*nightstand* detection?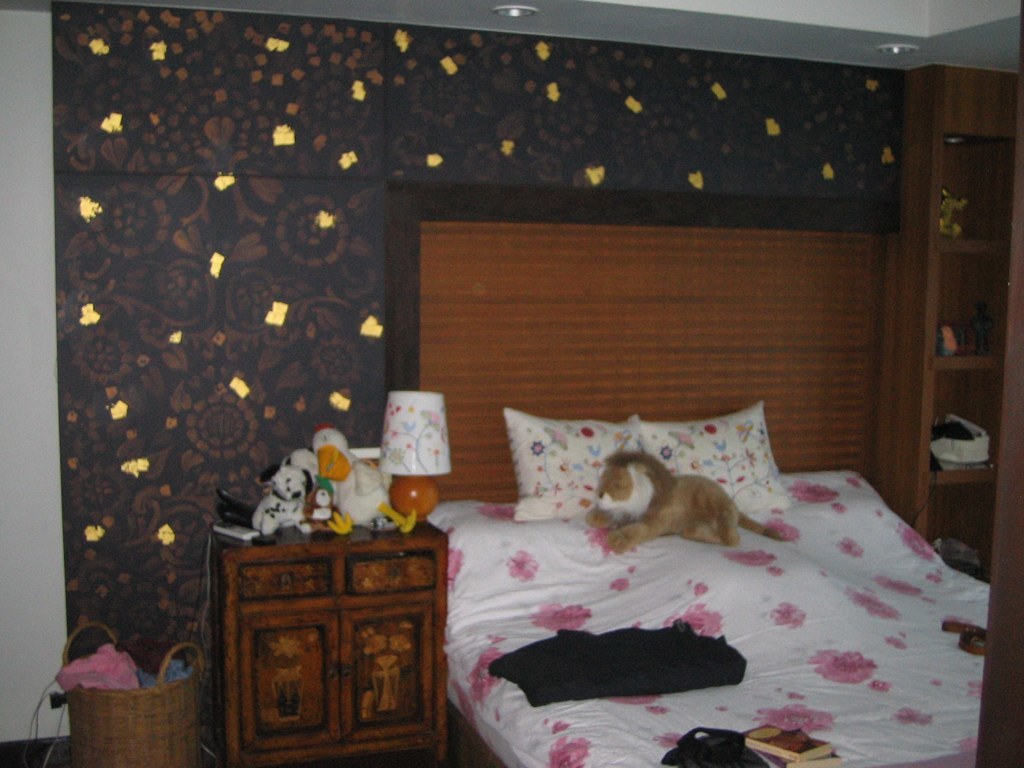
<bbox>197, 510, 441, 766</bbox>
